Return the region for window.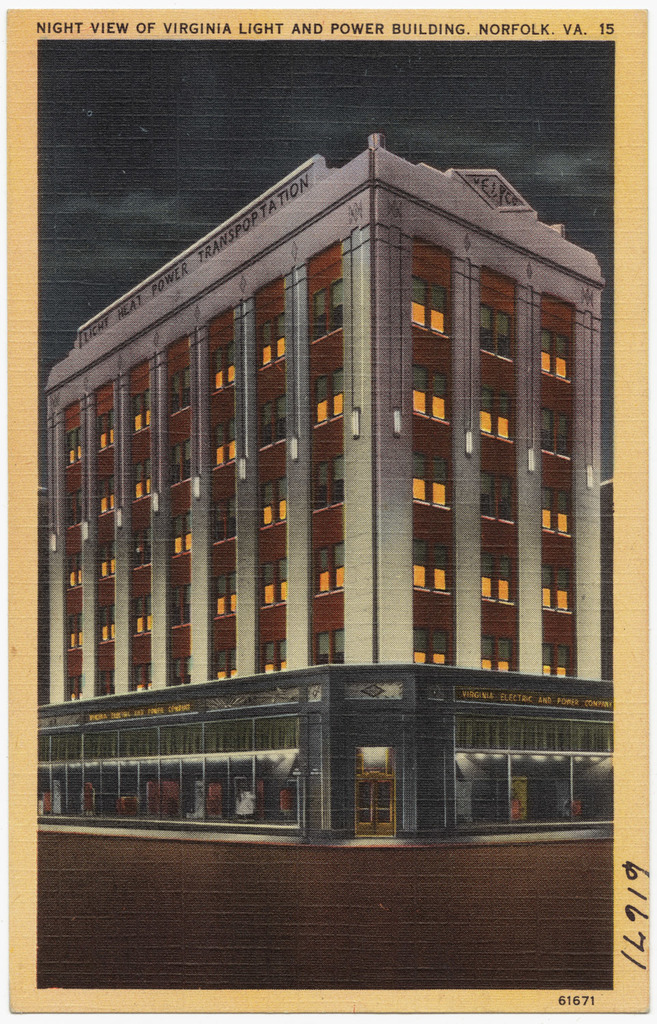
69 679 85 700.
